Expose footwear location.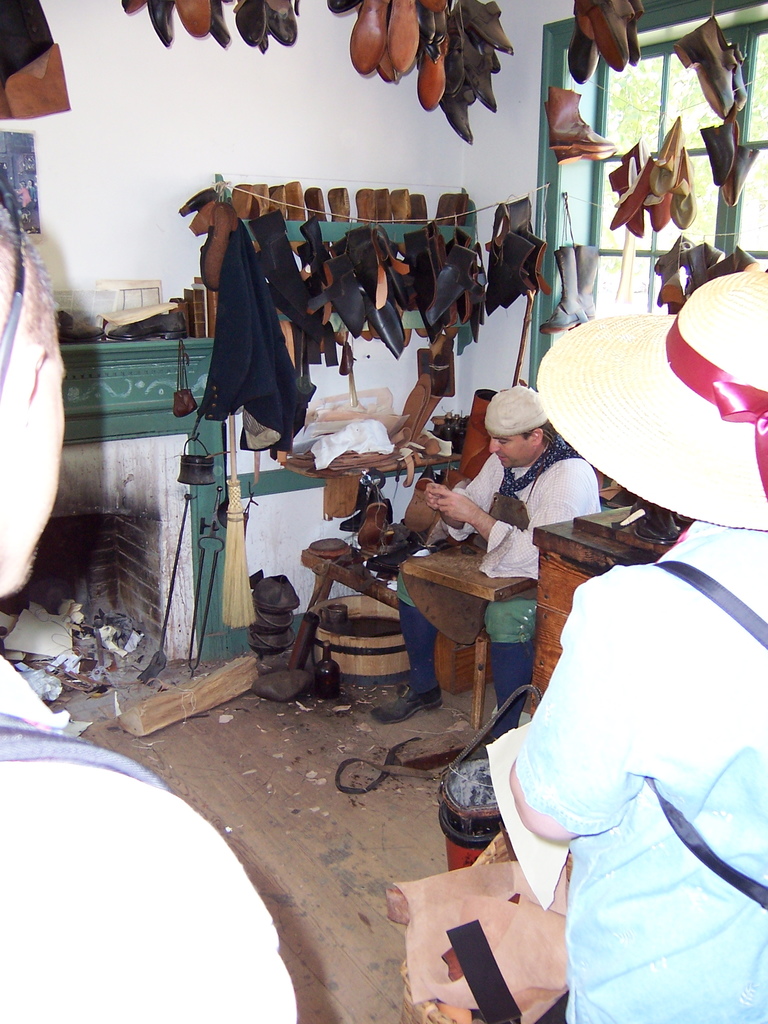
Exposed at pyautogui.locateOnScreen(404, 479, 431, 528).
